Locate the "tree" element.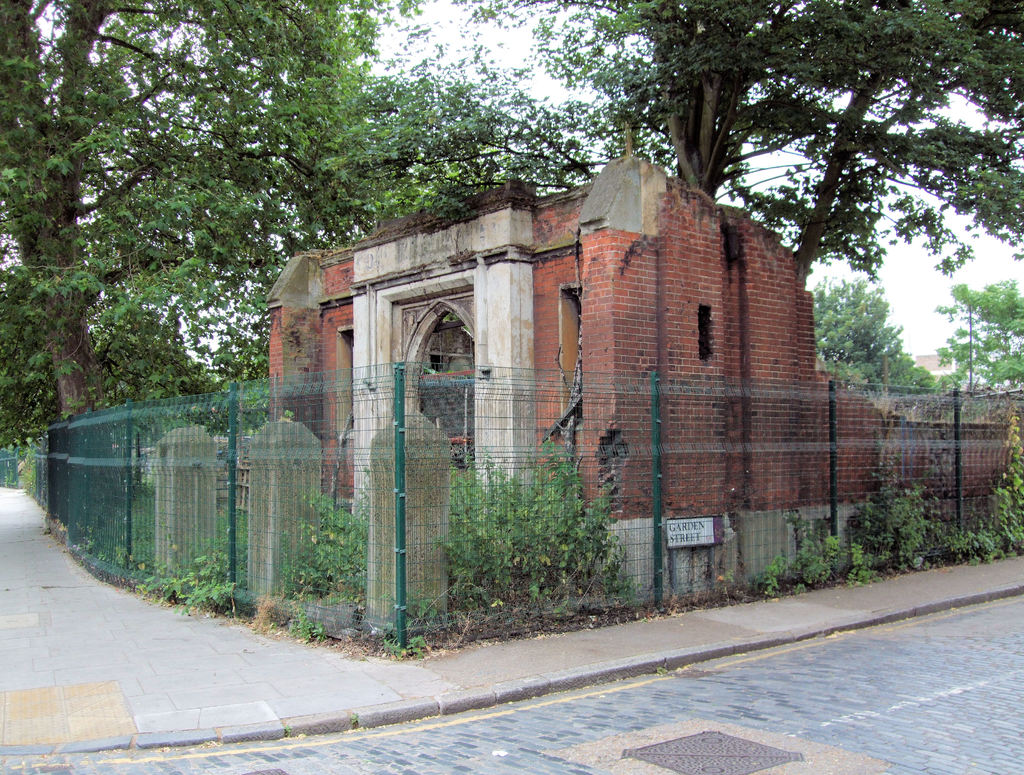
Element bbox: 933, 282, 1023, 396.
